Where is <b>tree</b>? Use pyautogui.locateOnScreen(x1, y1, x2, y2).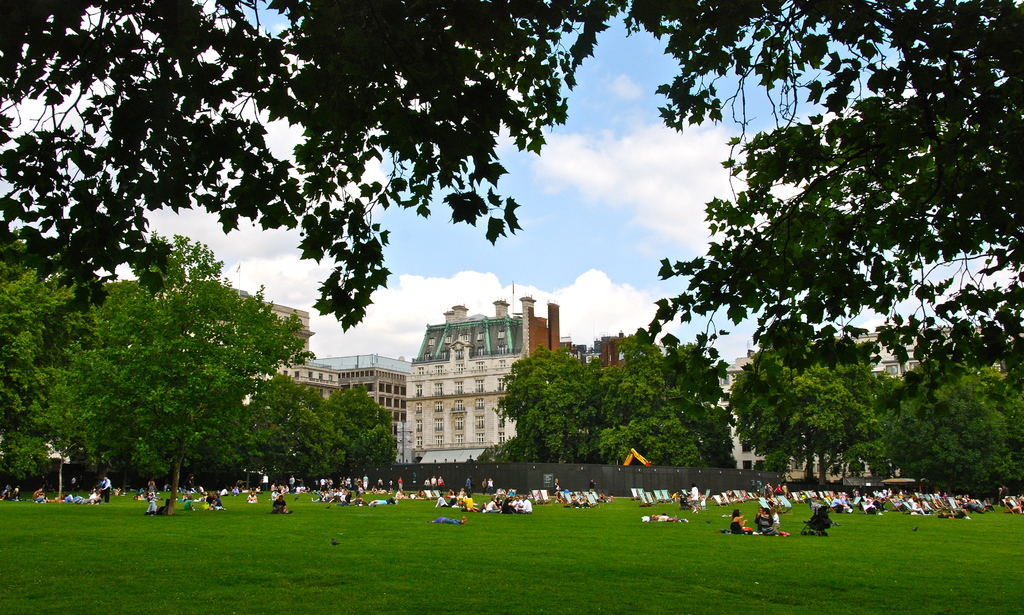
pyautogui.locateOnScreen(10, 0, 1023, 418).
